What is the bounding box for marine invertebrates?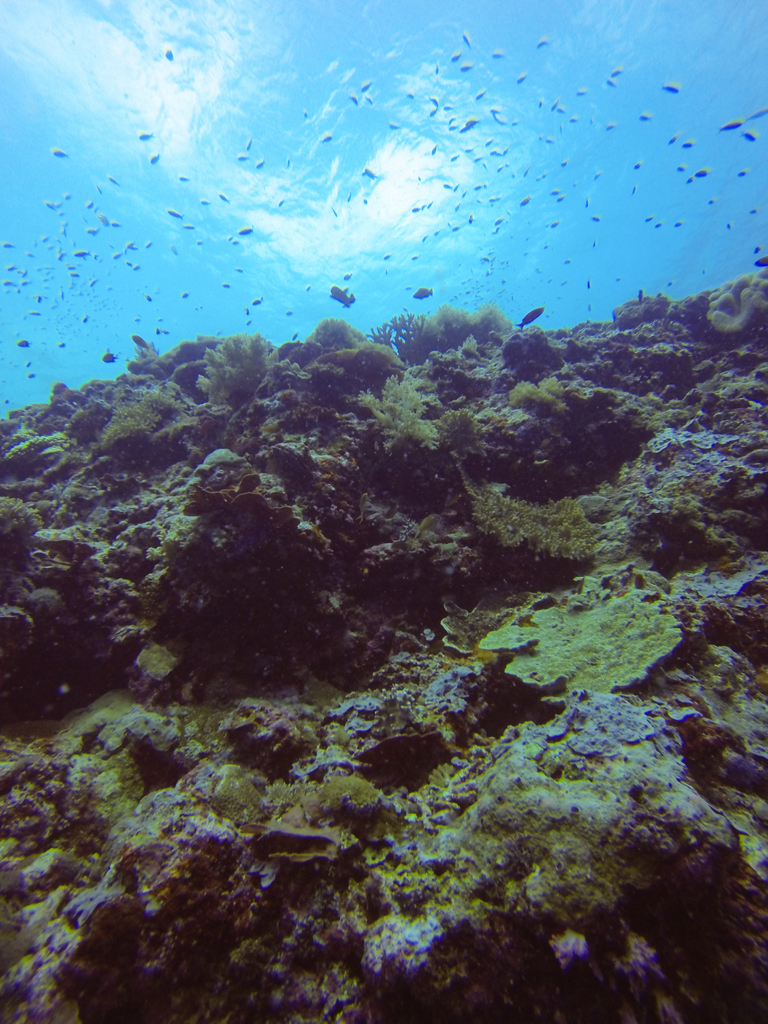
Rect(514, 301, 543, 330).
